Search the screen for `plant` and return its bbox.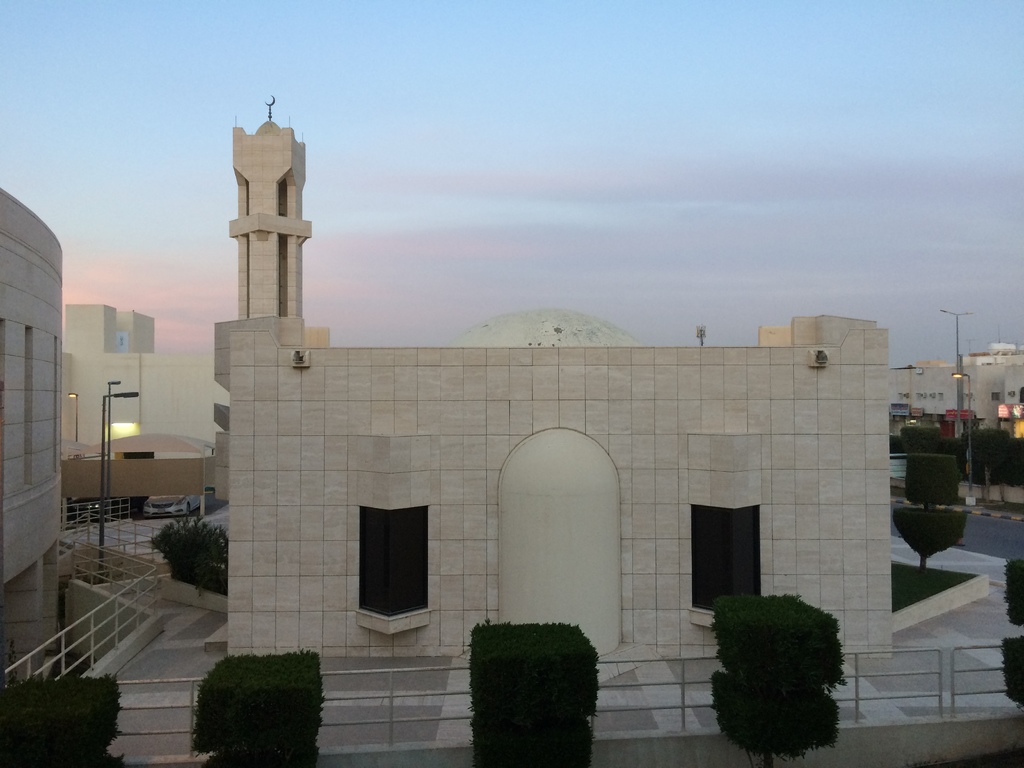
Found: 186, 652, 317, 767.
